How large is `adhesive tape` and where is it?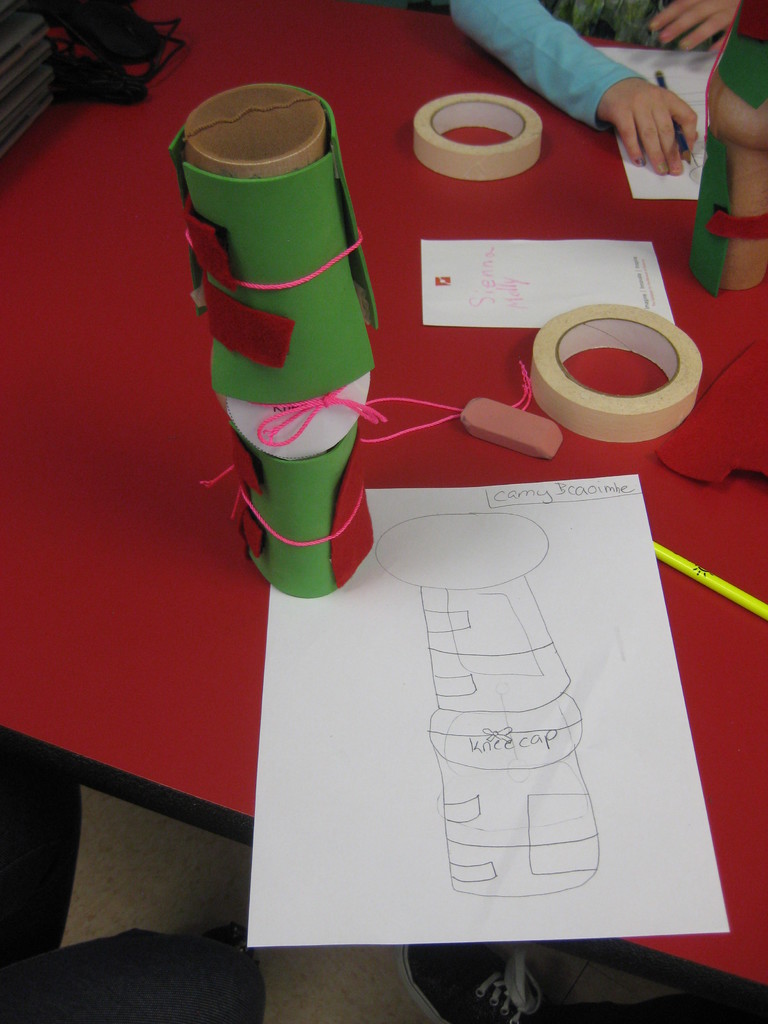
Bounding box: 408/86/548/180.
